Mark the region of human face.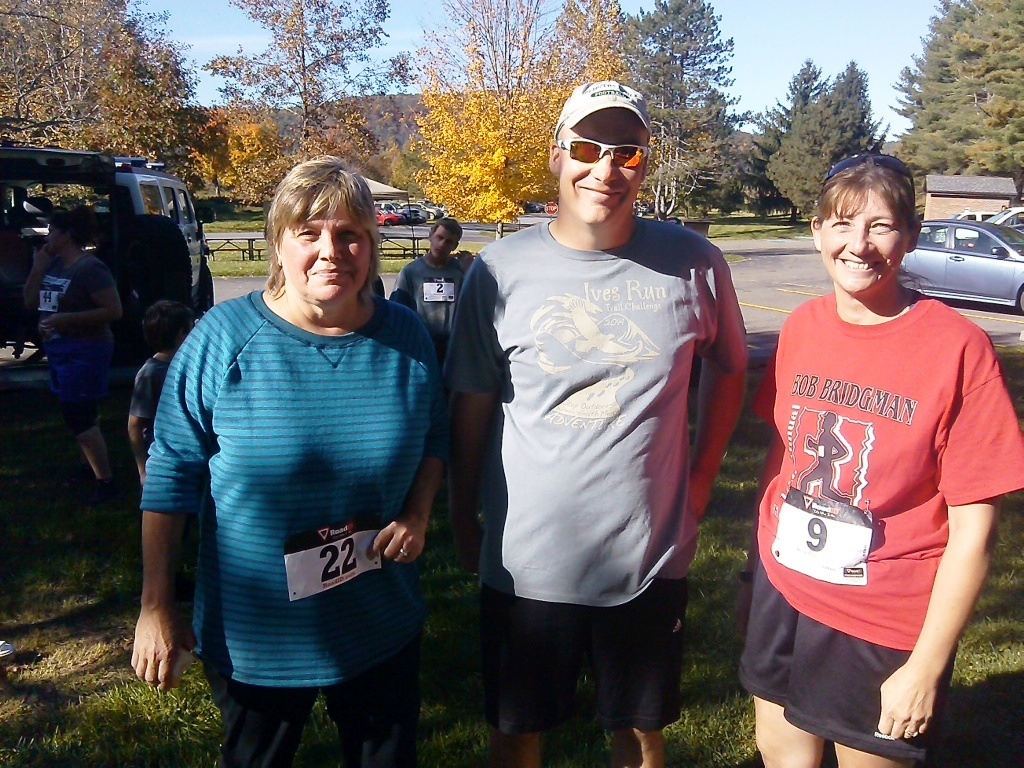
Region: (x1=433, y1=226, x2=459, y2=260).
